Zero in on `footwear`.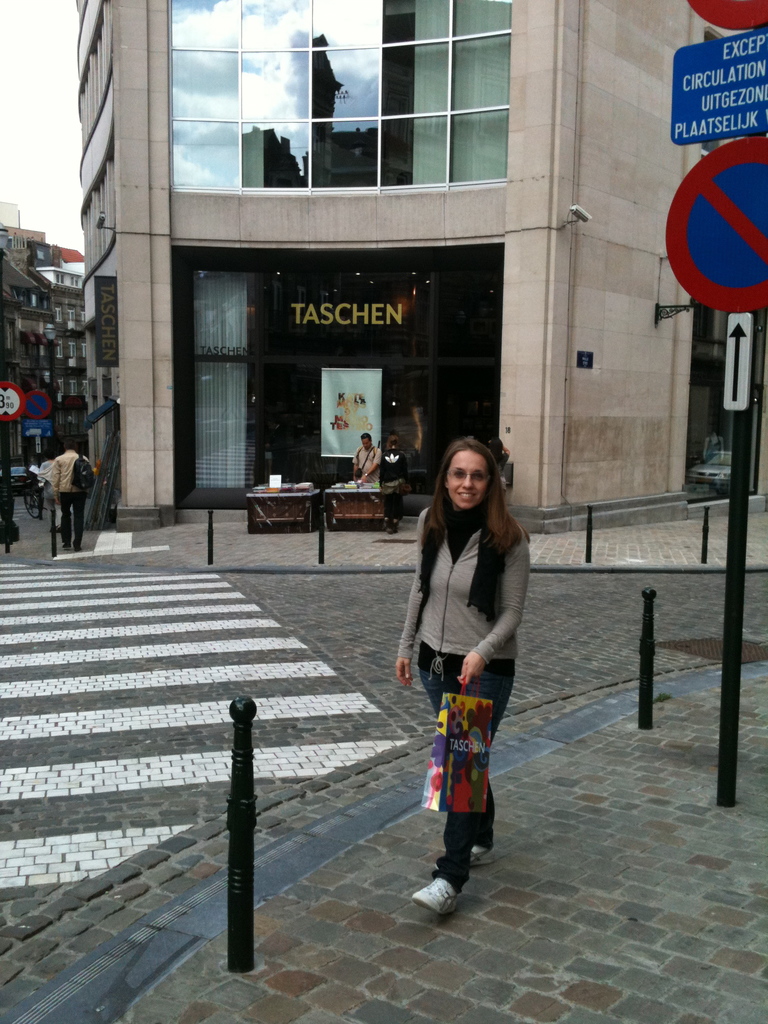
Zeroed in: <bbox>63, 543, 74, 550</bbox>.
